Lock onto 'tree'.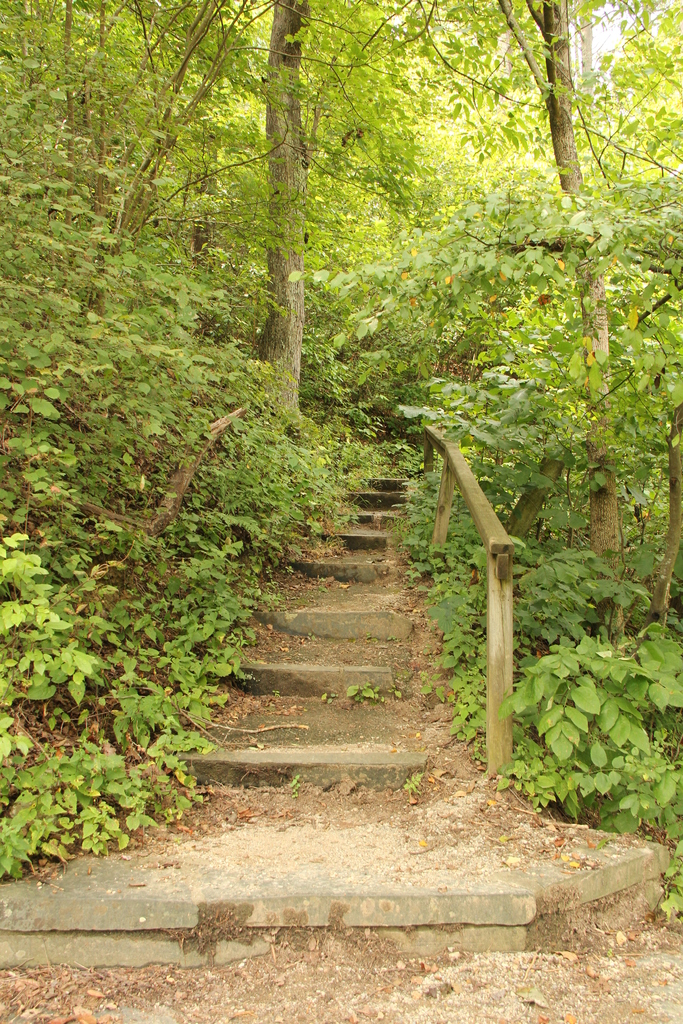
Locked: 246,0,436,436.
